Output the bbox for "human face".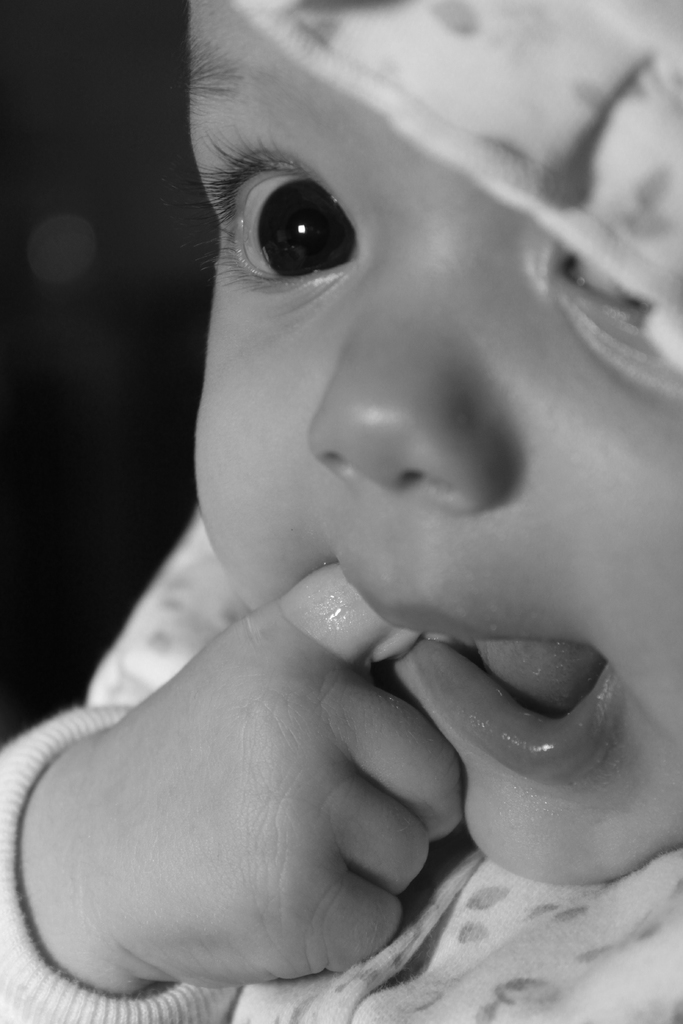
185/0/682/881.
